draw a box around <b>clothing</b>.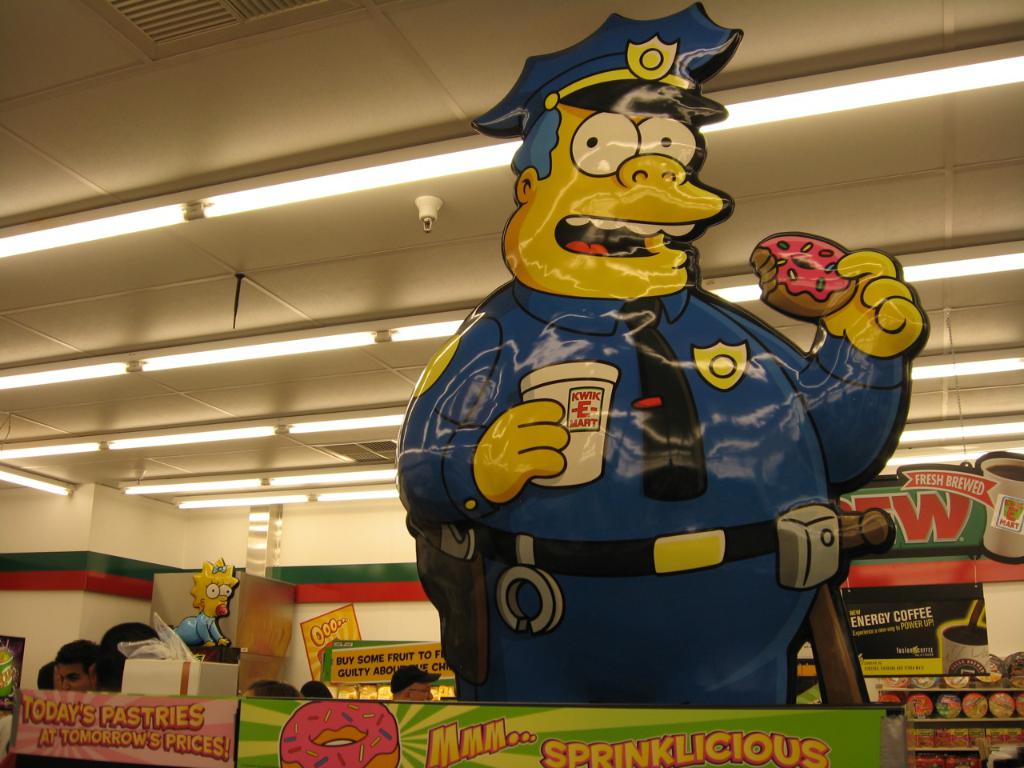
bbox=(172, 610, 225, 650).
